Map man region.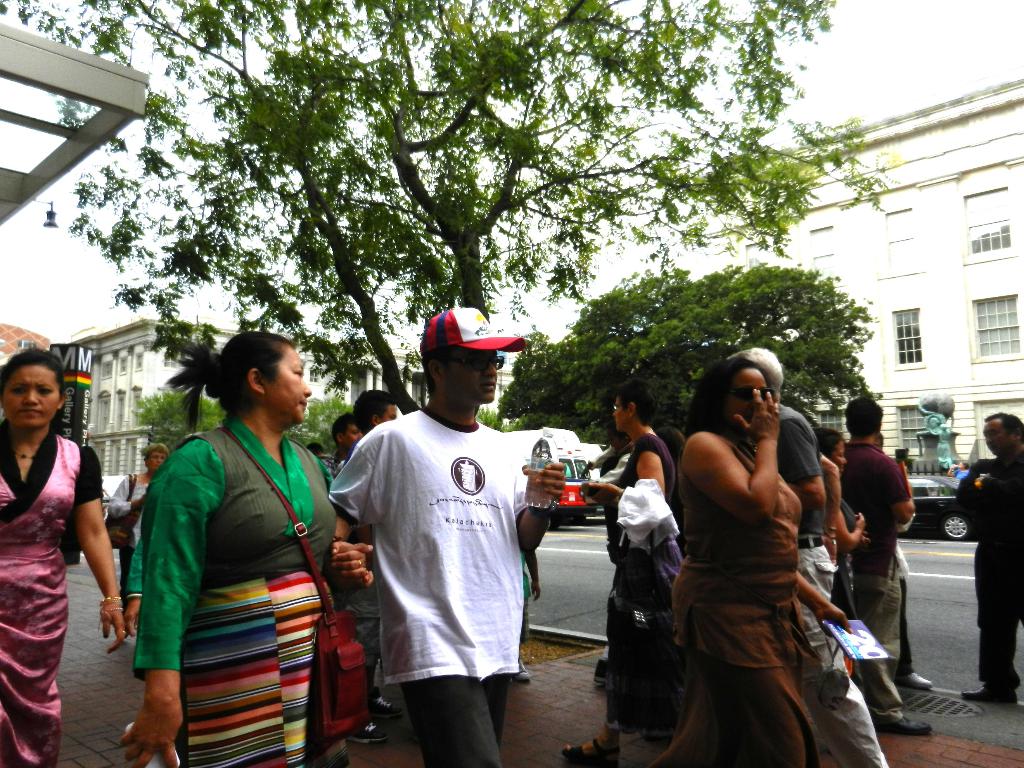
Mapped to <region>841, 394, 911, 688</region>.
